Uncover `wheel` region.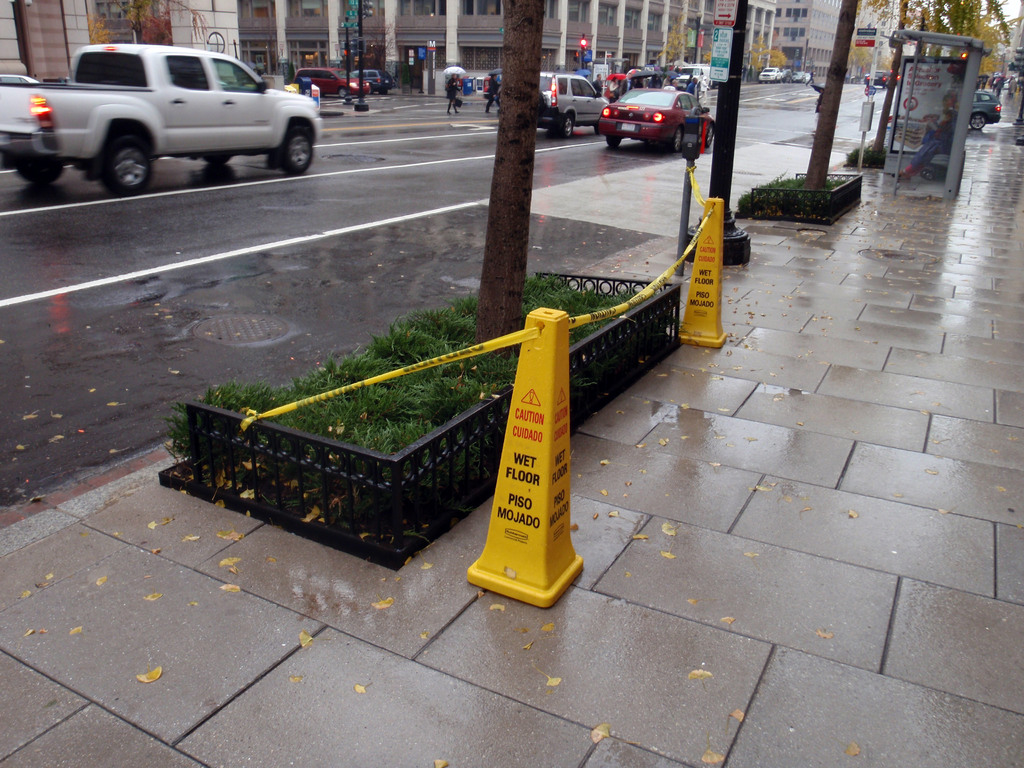
Uncovered: [x1=554, y1=109, x2=575, y2=141].
